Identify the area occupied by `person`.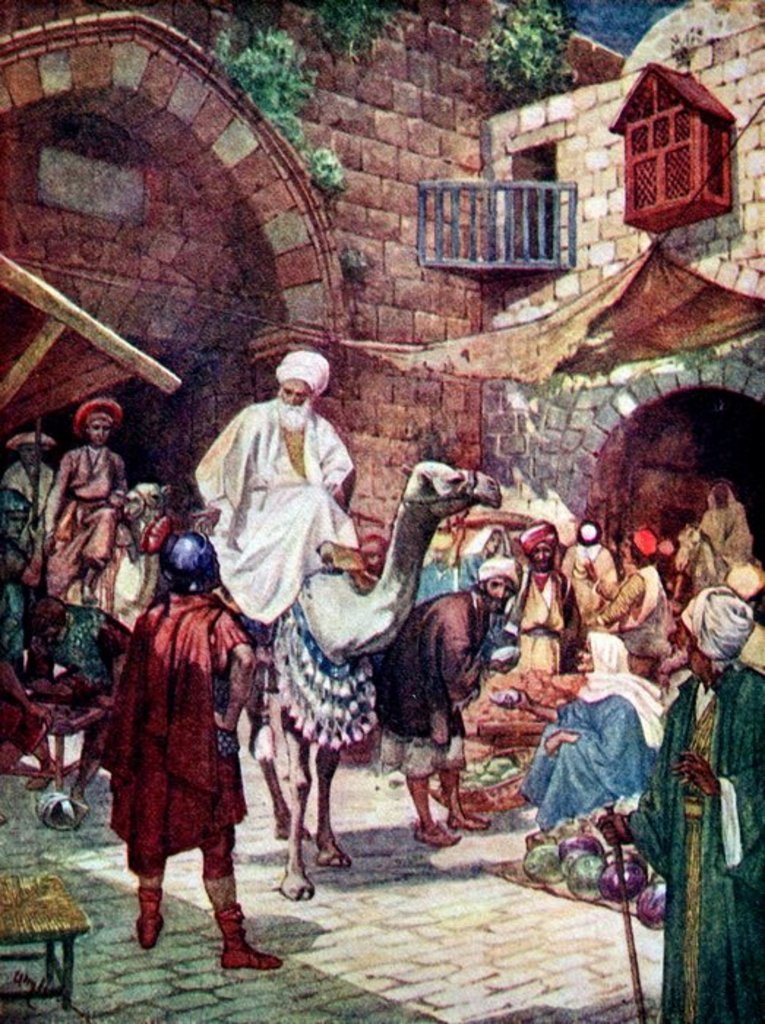
Area: box(195, 345, 364, 638).
